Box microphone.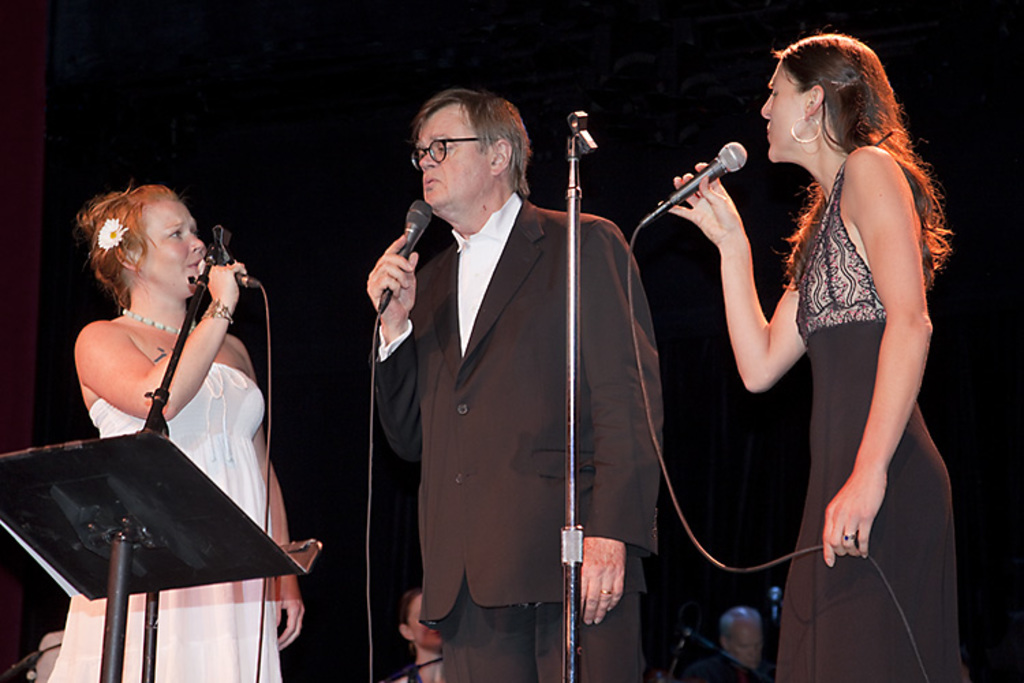
187, 250, 262, 294.
